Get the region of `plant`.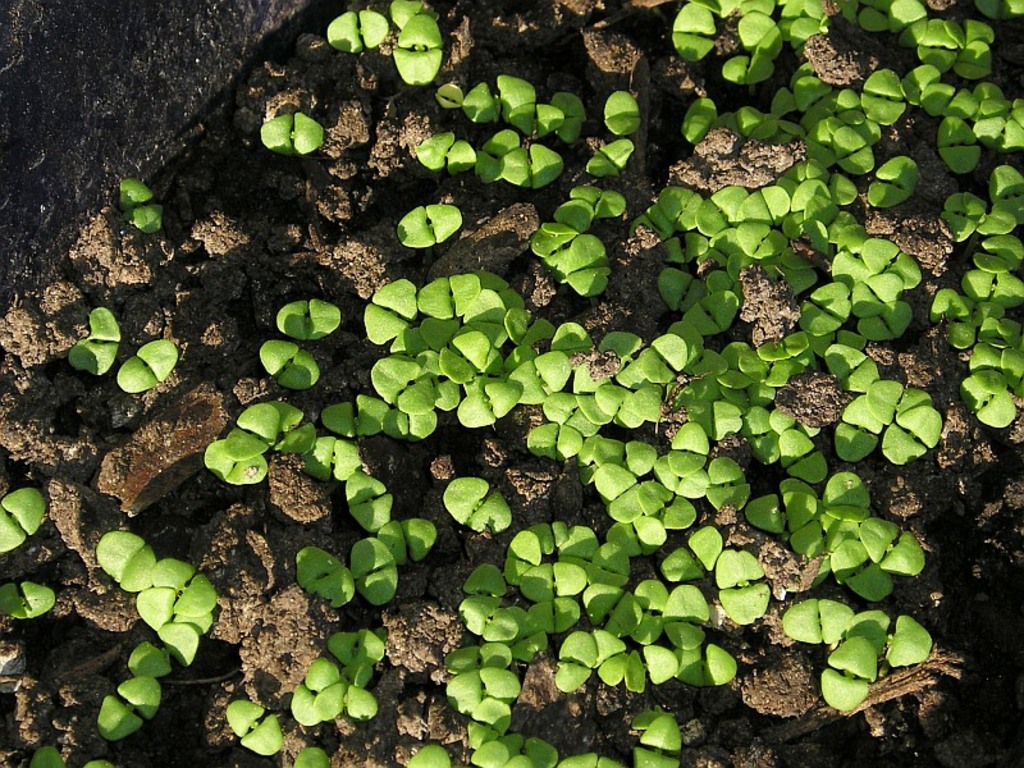
708/449/760/511.
